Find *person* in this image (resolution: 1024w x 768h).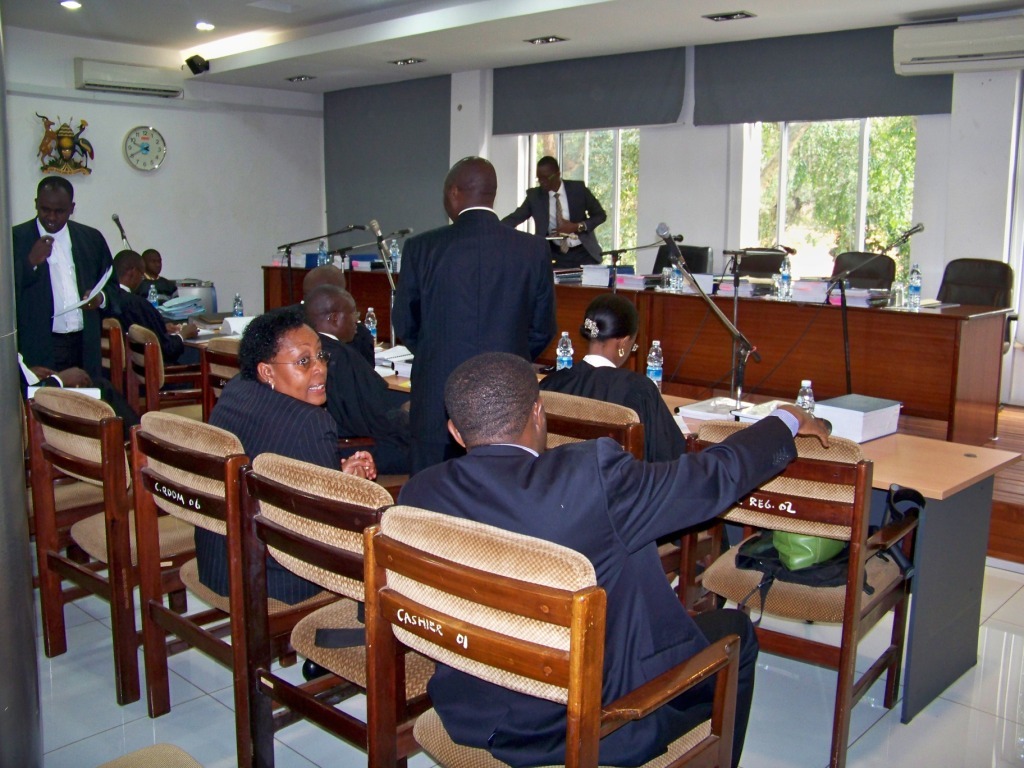
539 293 705 457.
